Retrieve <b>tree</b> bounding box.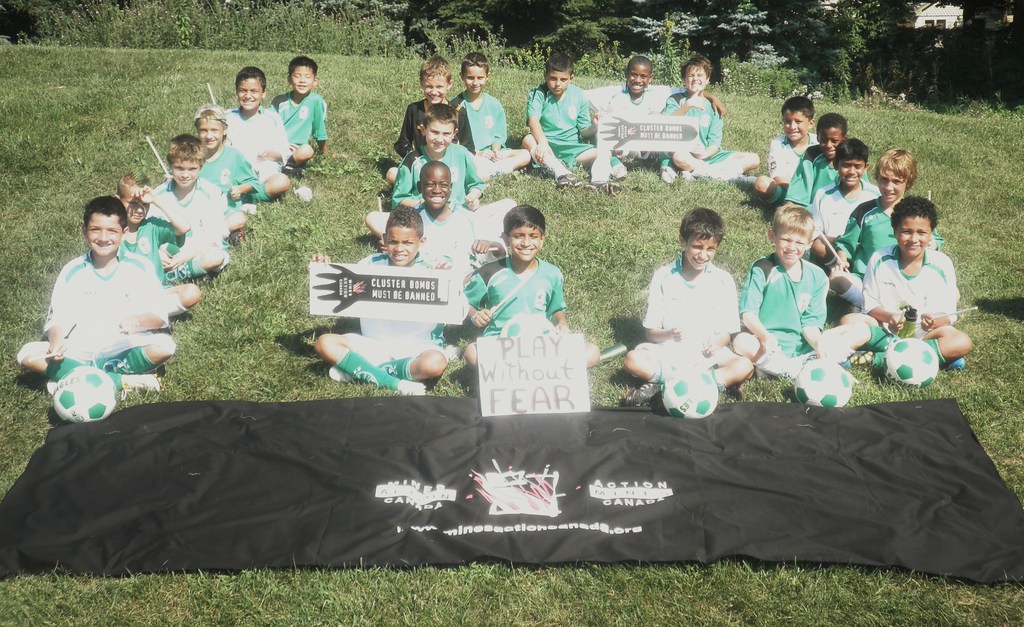
Bounding box: (left=530, top=1, right=641, bottom=52).
